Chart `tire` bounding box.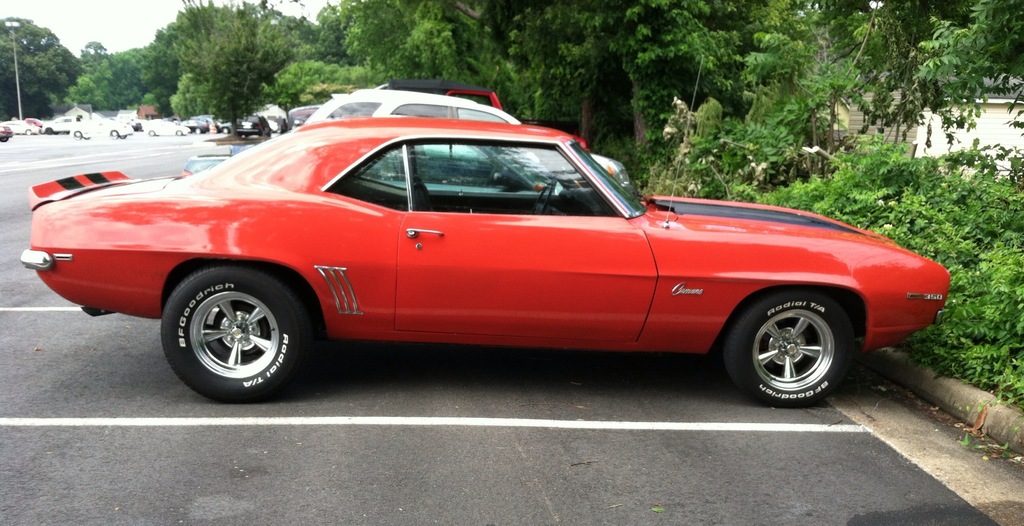
Charted: (x1=2, y1=137, x2=11, y2=144).
